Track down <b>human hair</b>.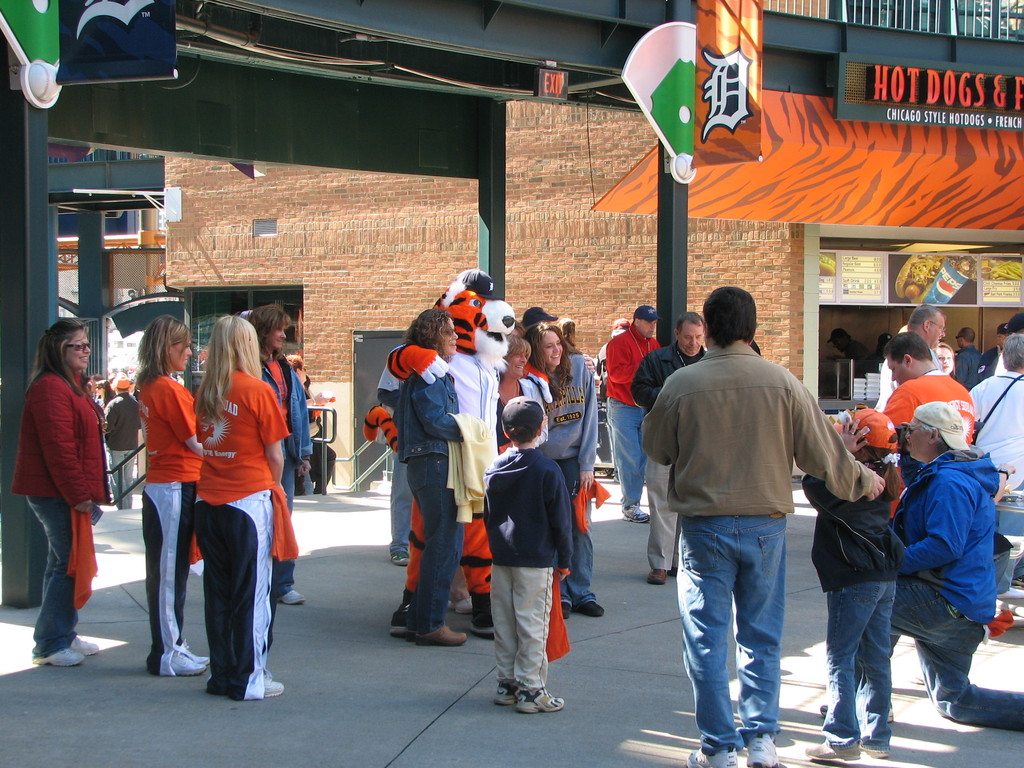
Tracked to Rect(902, 303, 940, 332).
